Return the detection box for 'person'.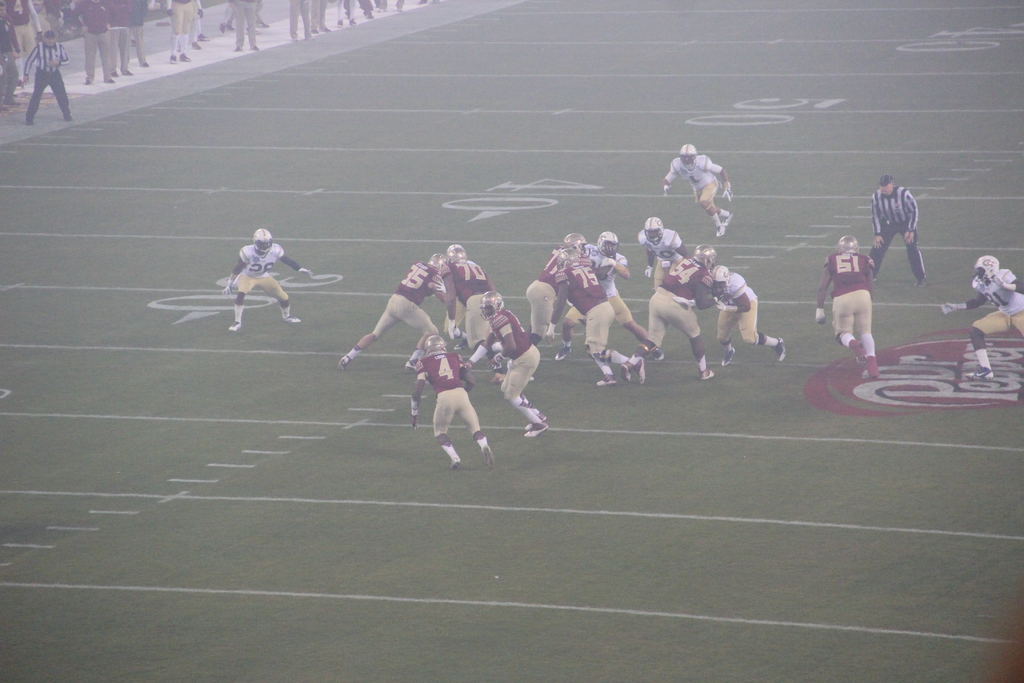
552 228 665 362.
